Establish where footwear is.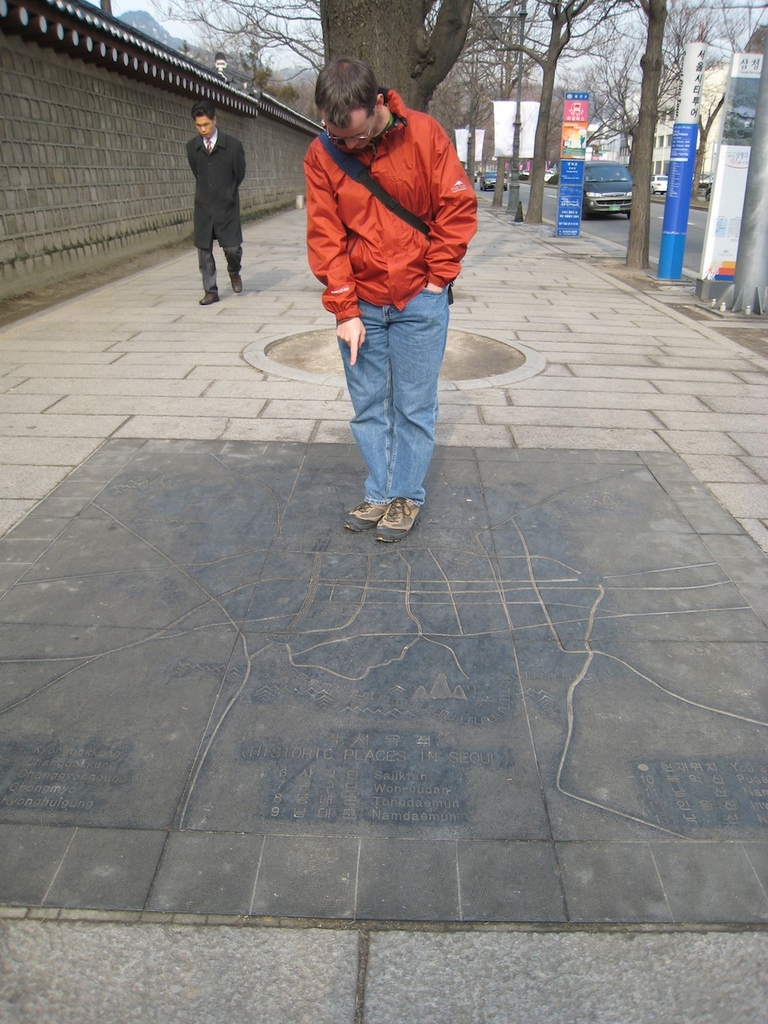
Established at left=198, top=288, right=223, bottom=304.
